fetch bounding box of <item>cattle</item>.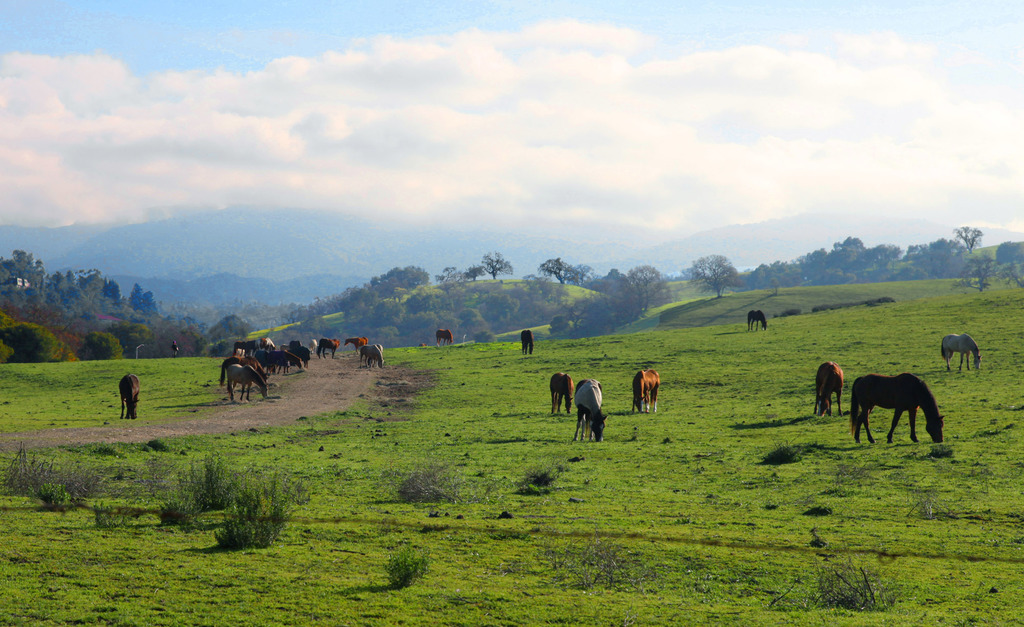
Bbox: x1=374 y1=344 x2=387 y2=369.
